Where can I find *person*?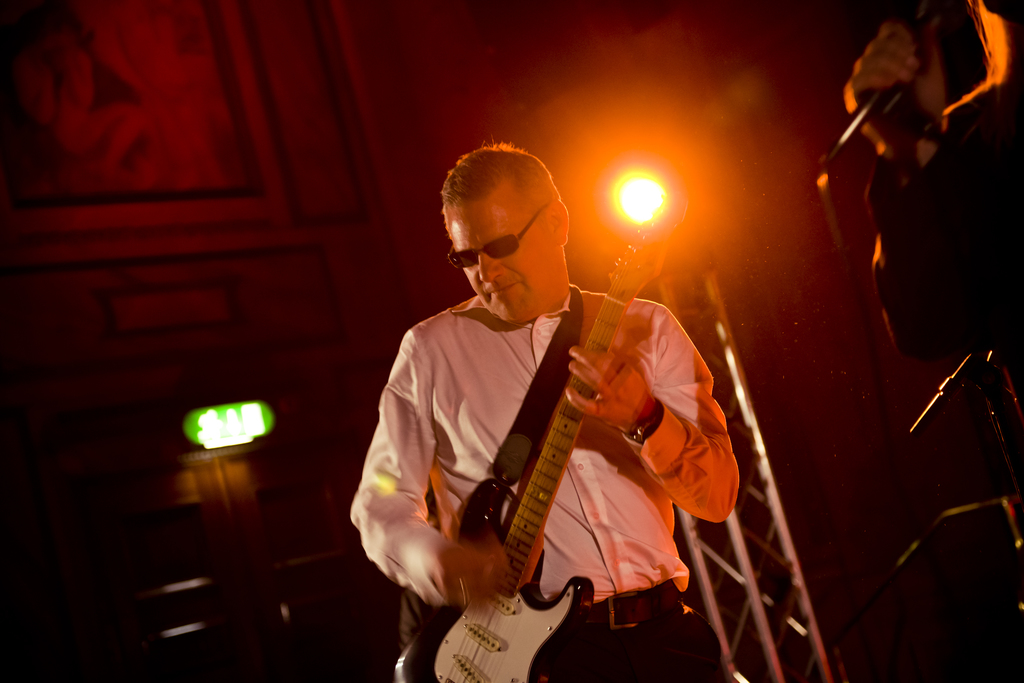
You can find it at bbox=(840, 0, 1023, 682).
